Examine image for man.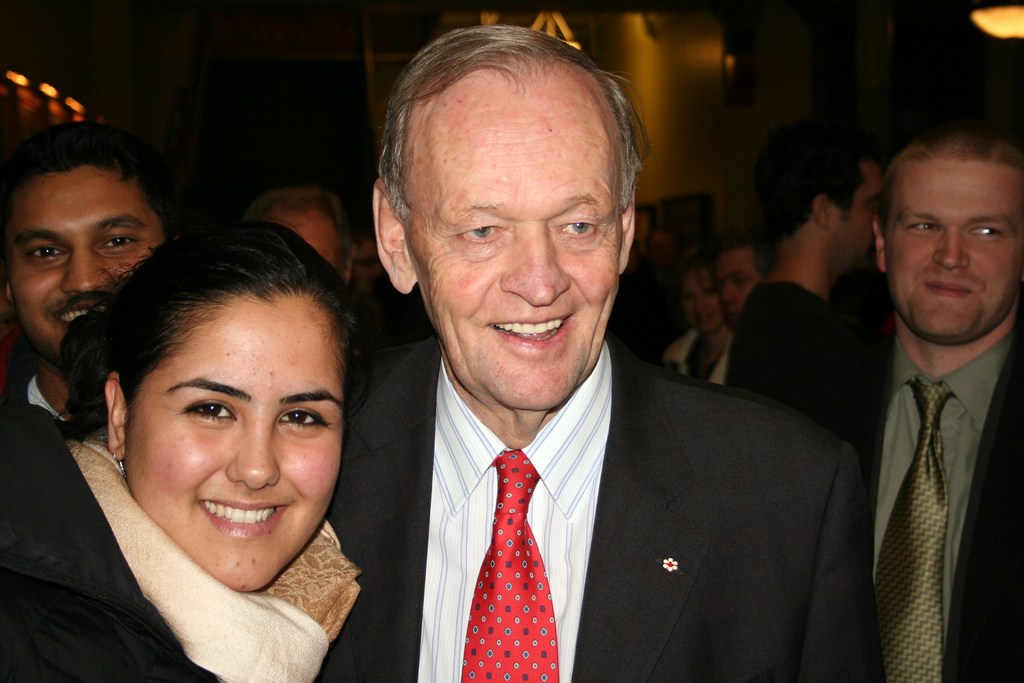
Examination result: 253 183 348 320.
